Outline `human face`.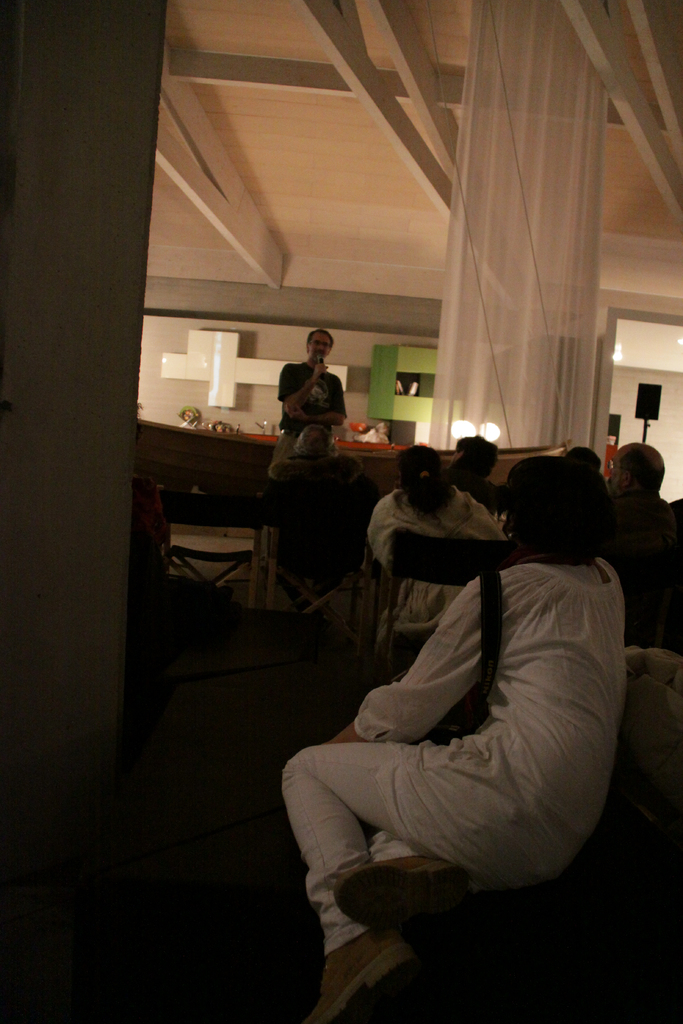
Outline: crop(310, 333, 333, 362).
